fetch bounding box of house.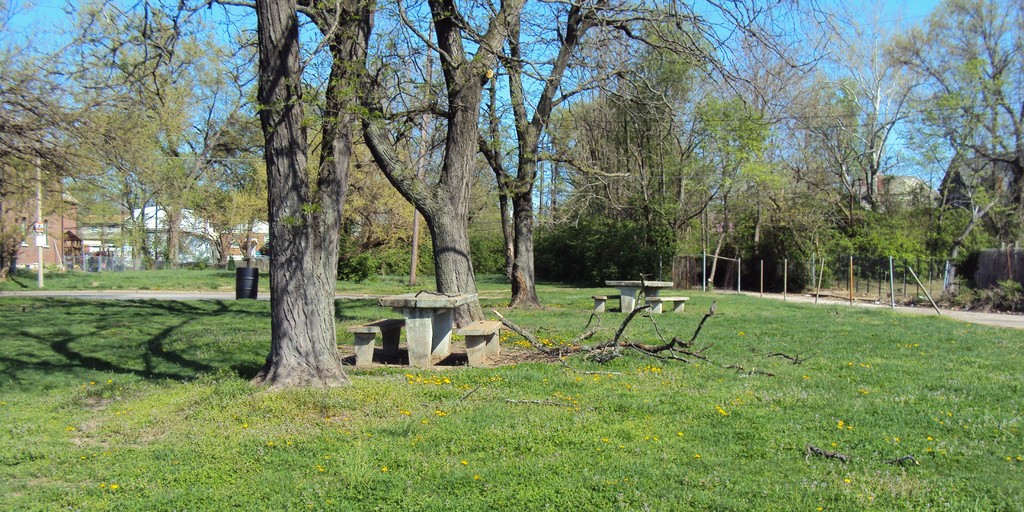
Bbox: locate(73, 205, 136, 275).
